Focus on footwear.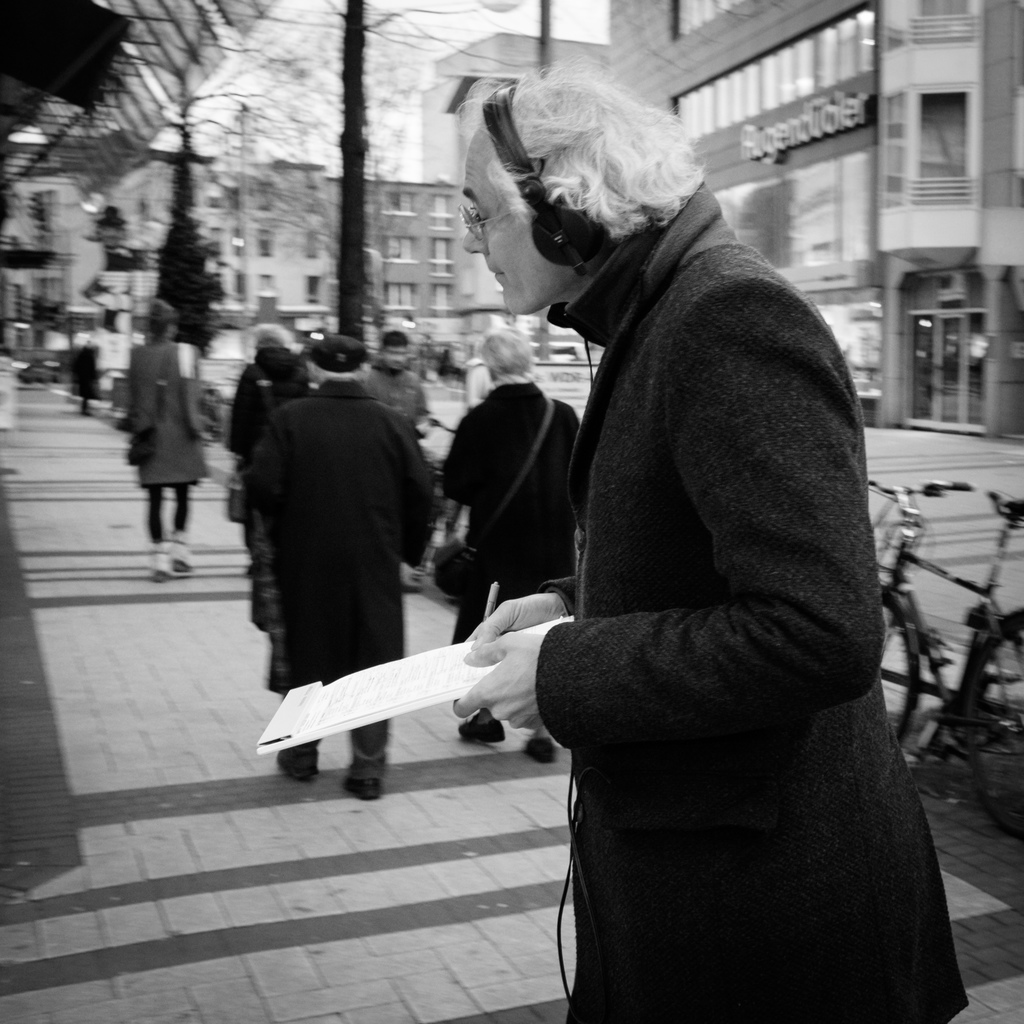
Focused at rect(168, 536, 190, 575).
